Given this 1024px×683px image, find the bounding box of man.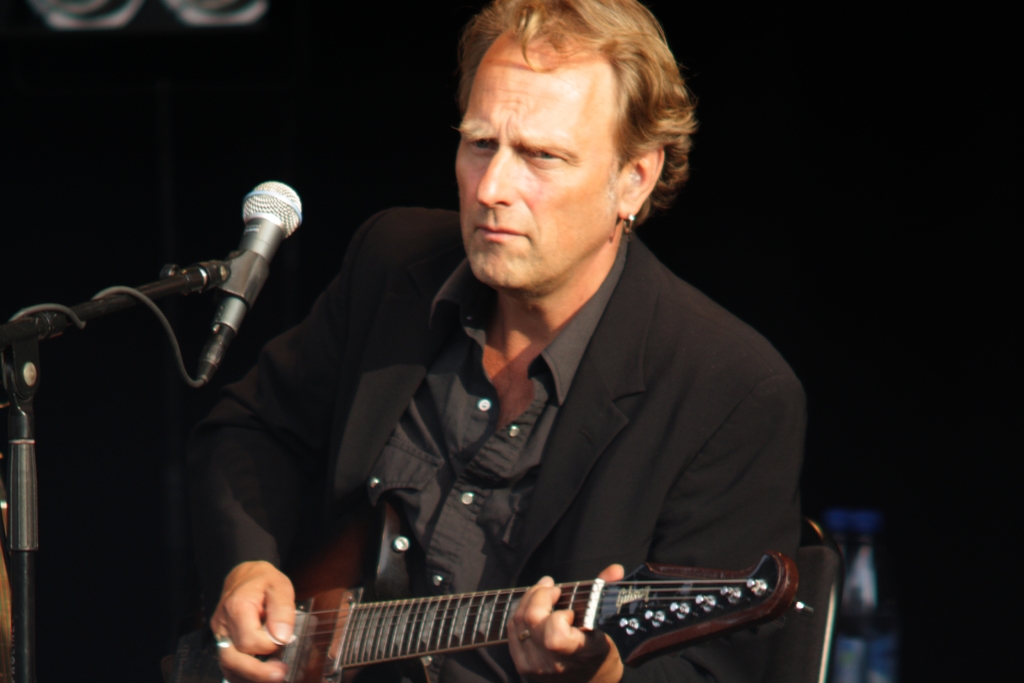
{"x1": 204, "y1": 38, "x2": 831, "y2": 682}.
